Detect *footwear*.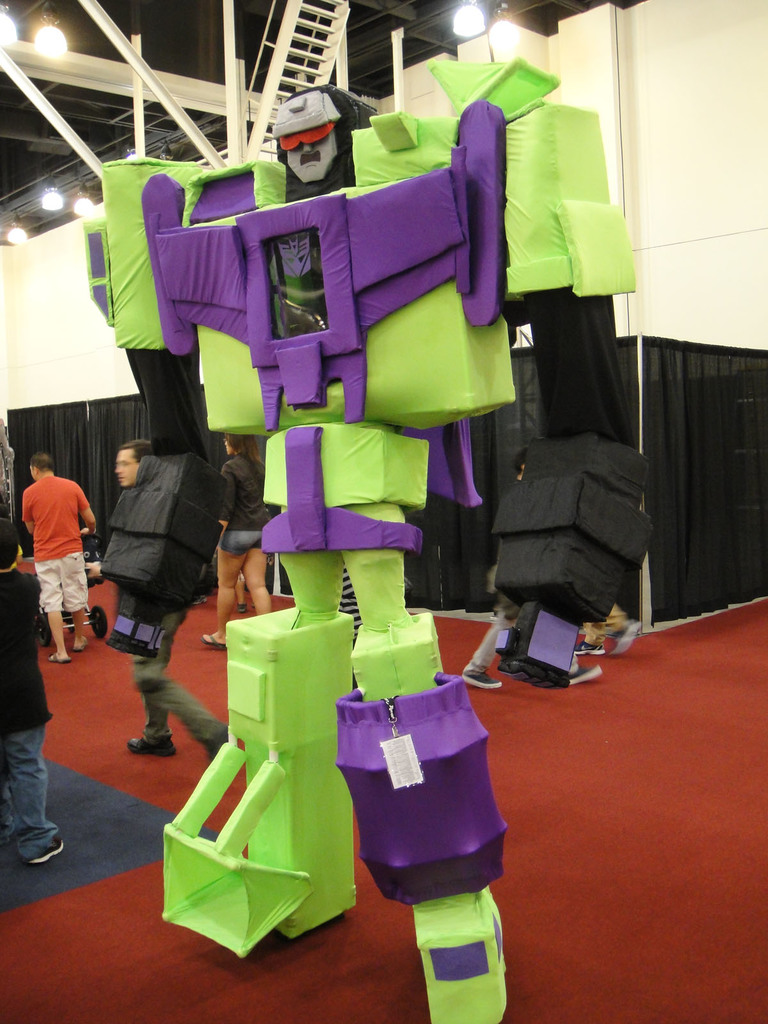
Detected at 30, 833, 67, 868.
